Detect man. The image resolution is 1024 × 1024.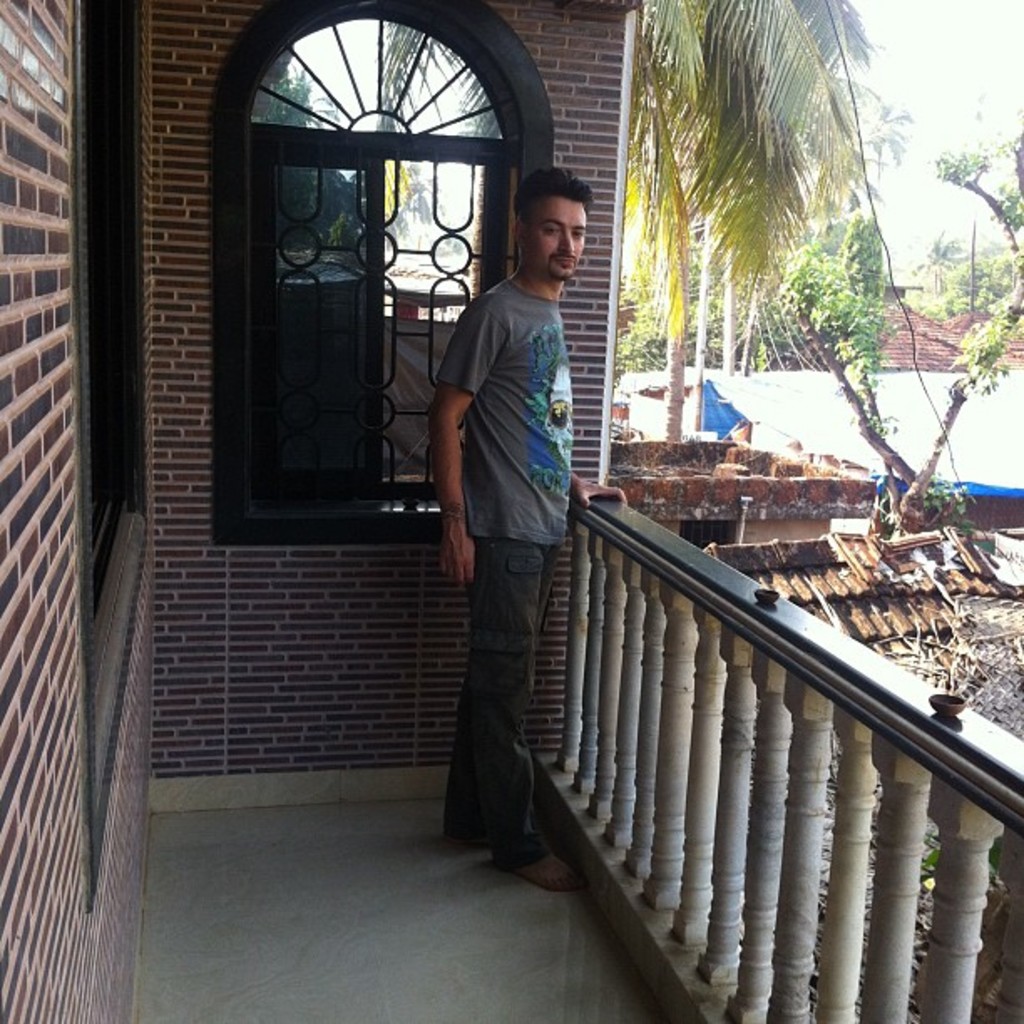
{"left": 408, "top": 144, "right": 604, "bottom": 899}.
